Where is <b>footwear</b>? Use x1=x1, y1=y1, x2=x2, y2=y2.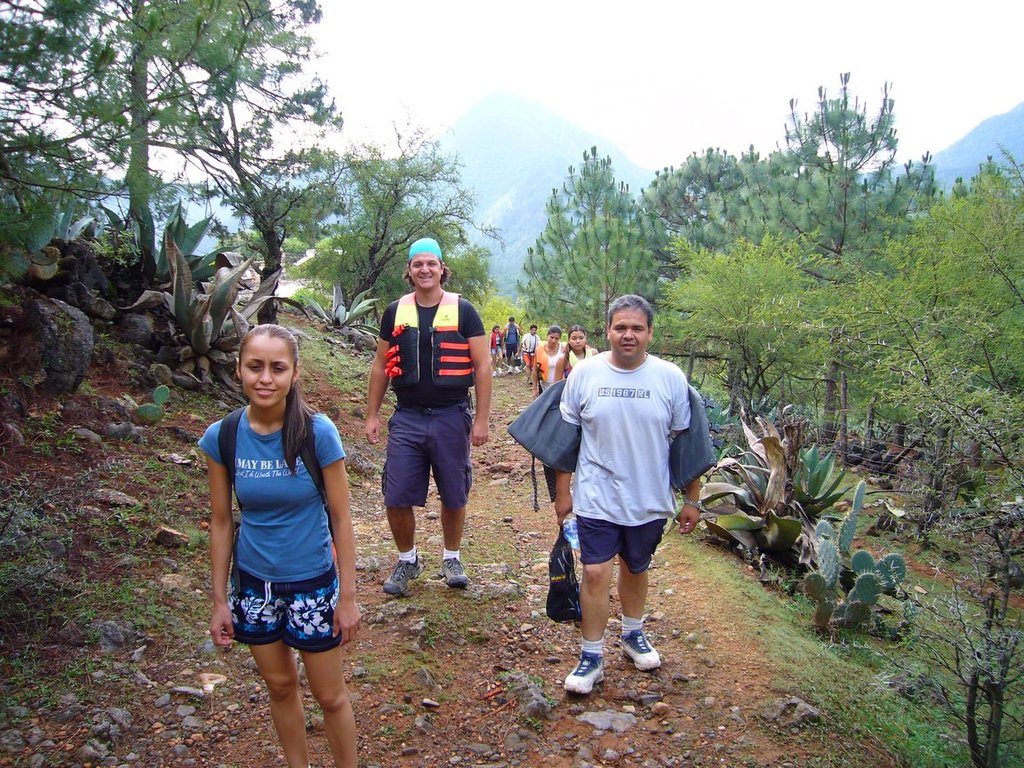
x1=556, y1=630, x2=632, y2=710.
